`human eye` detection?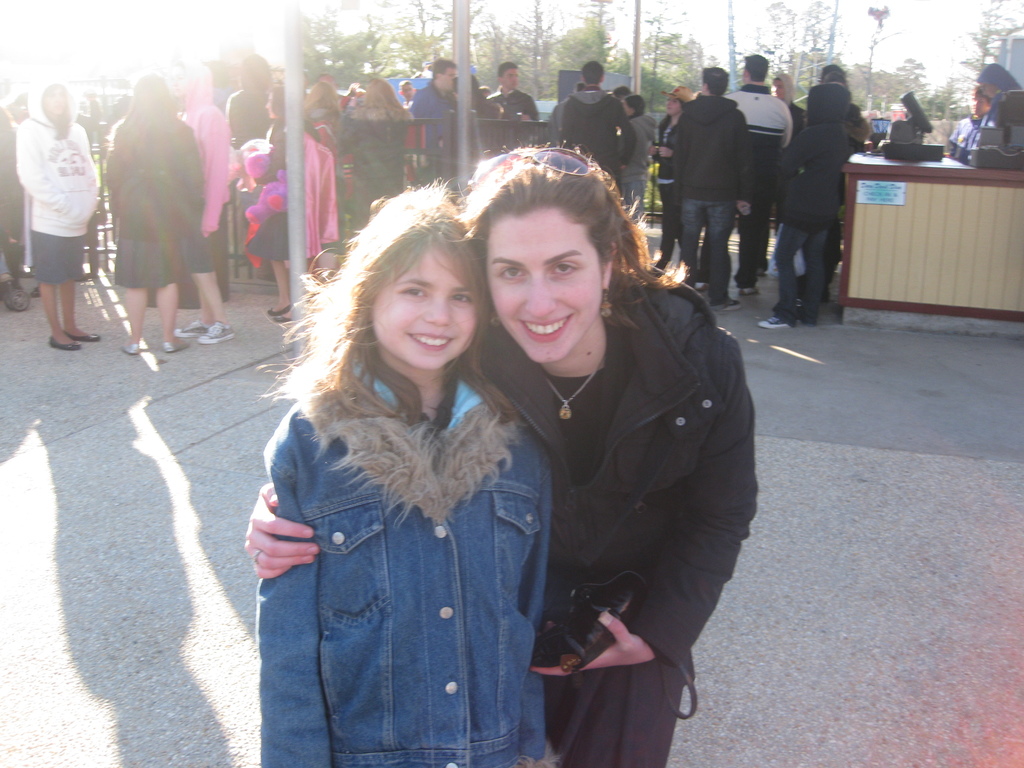
(x1=451, y1=291, x2=470, y2=308)
